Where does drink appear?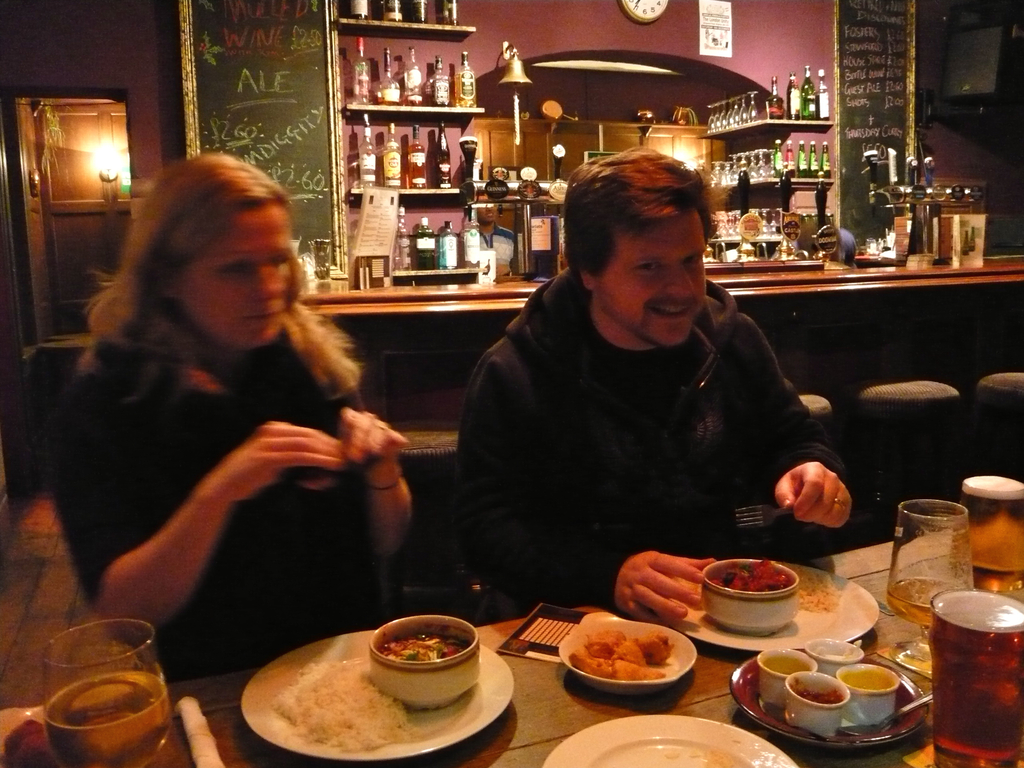
Appears at l=408, t=125, r=424, b=186.
